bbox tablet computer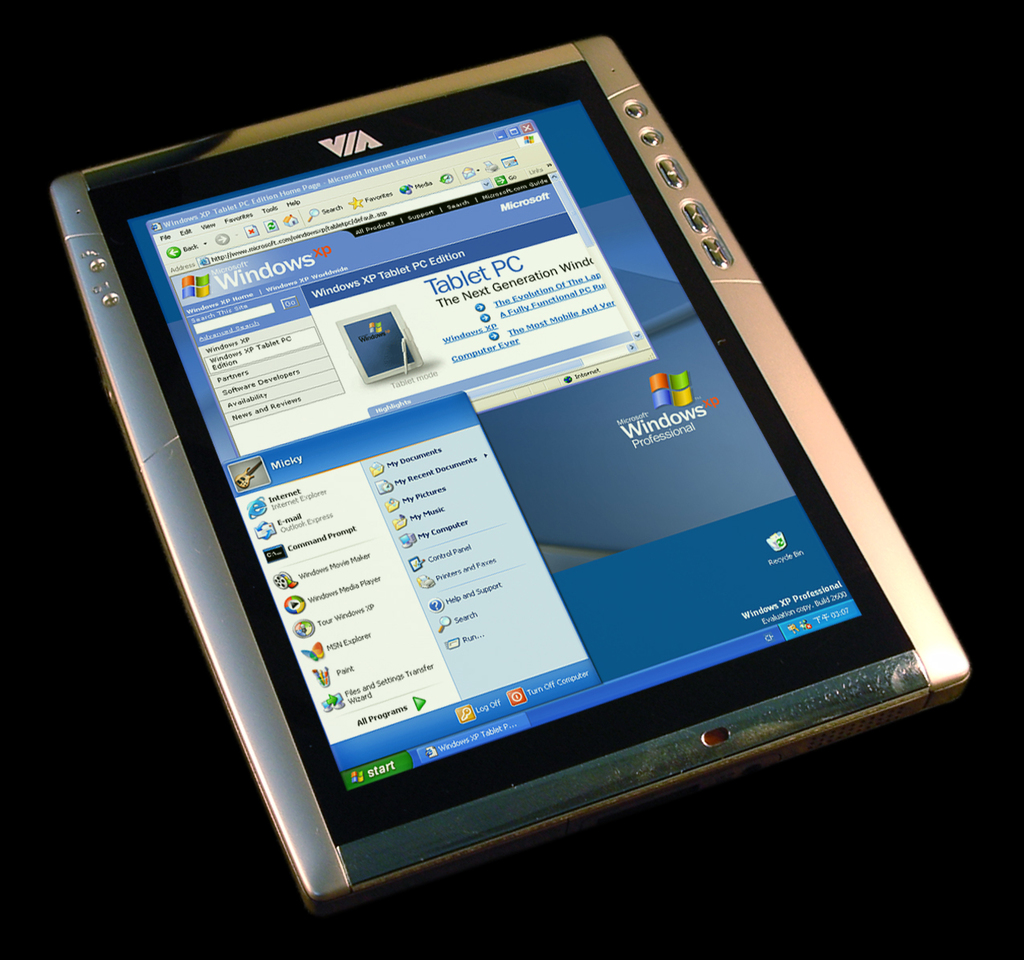
rect(47, 33, 972, 912)
